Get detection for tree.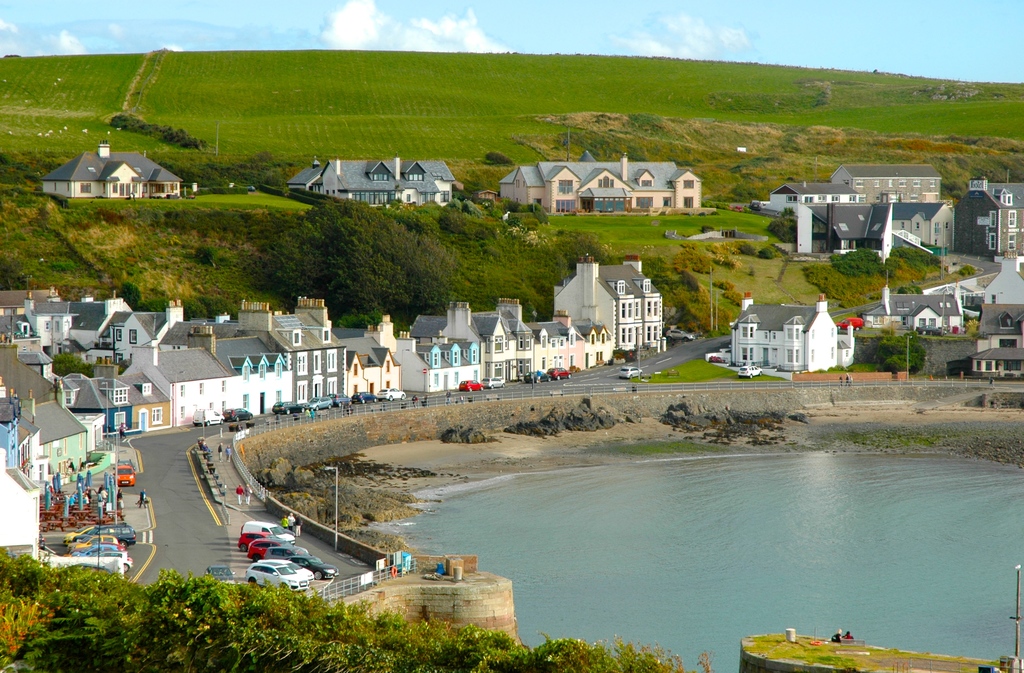
Detection: 438:200:468:243.
